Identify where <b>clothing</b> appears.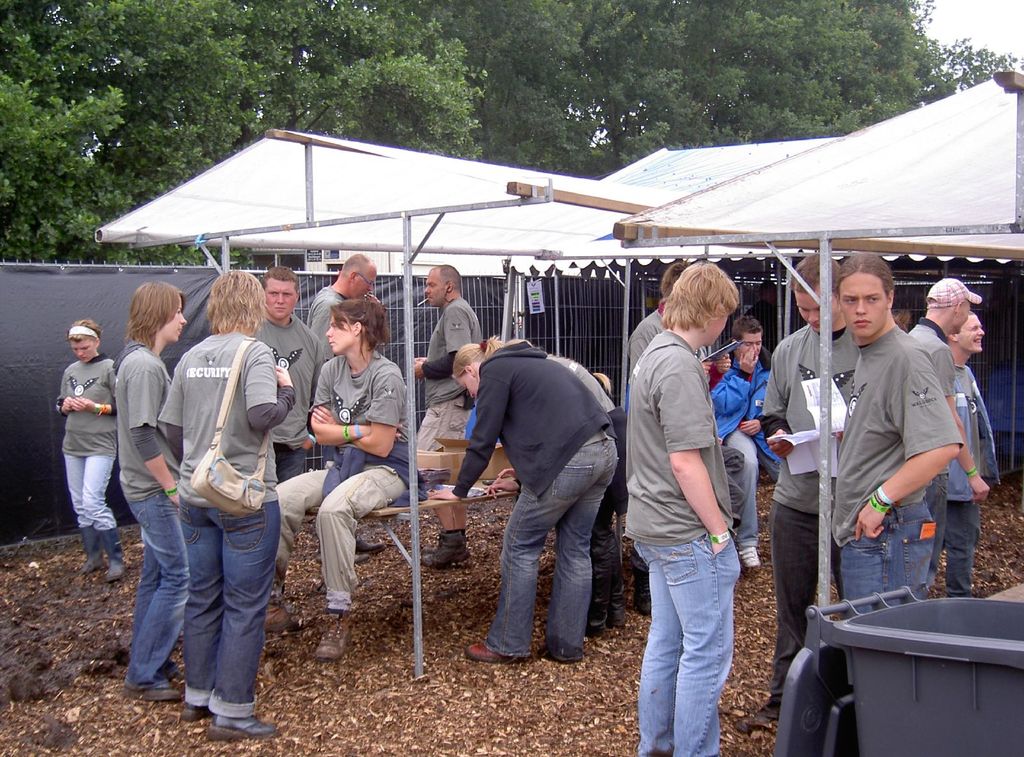
Appears at x1=65, y1=449, x2=115, y2=575.
